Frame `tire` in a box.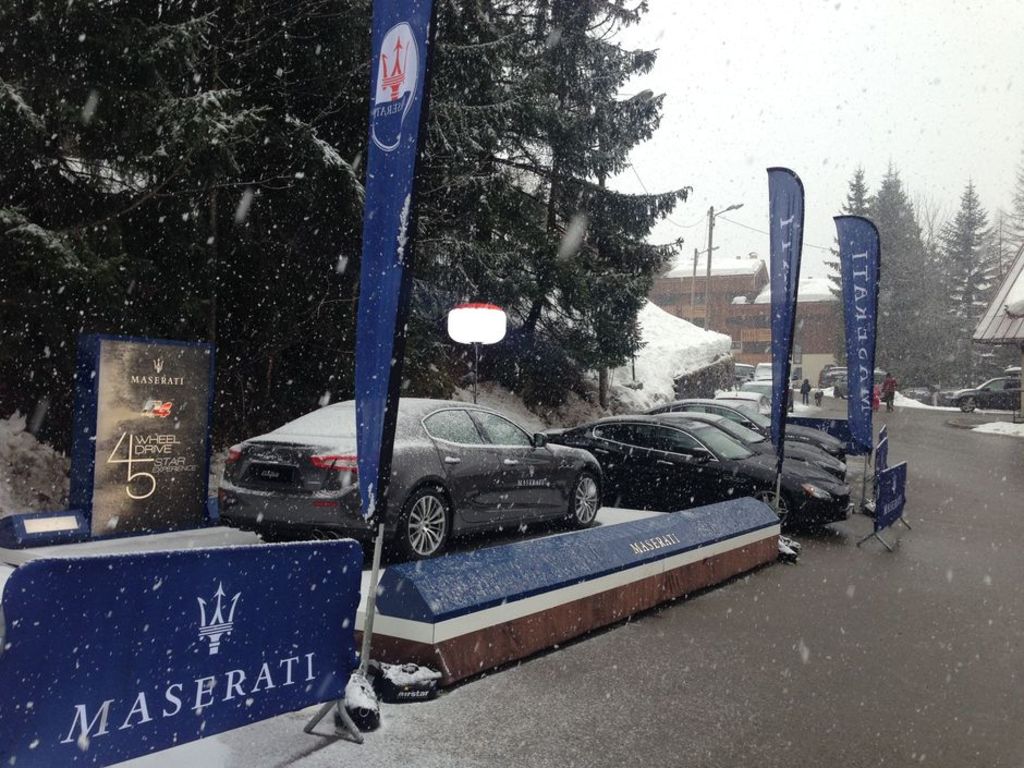
{"left": 569, "top": 472, "right": 597, "bottom": 528}.
